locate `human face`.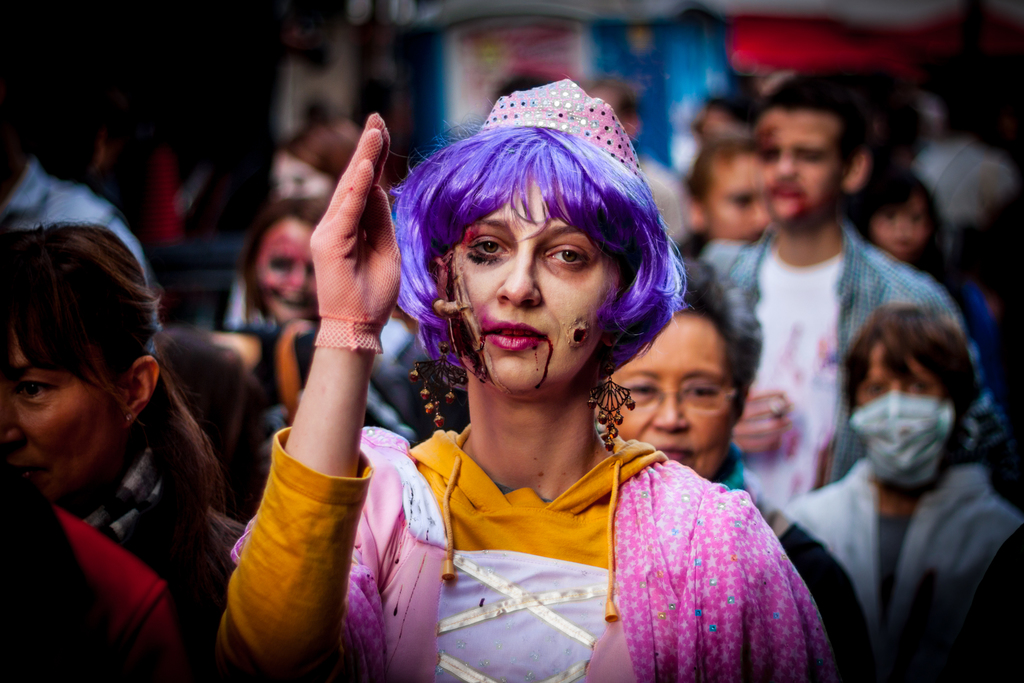
Bounding box: (left=0, top=339, right=124, bottom=500).
